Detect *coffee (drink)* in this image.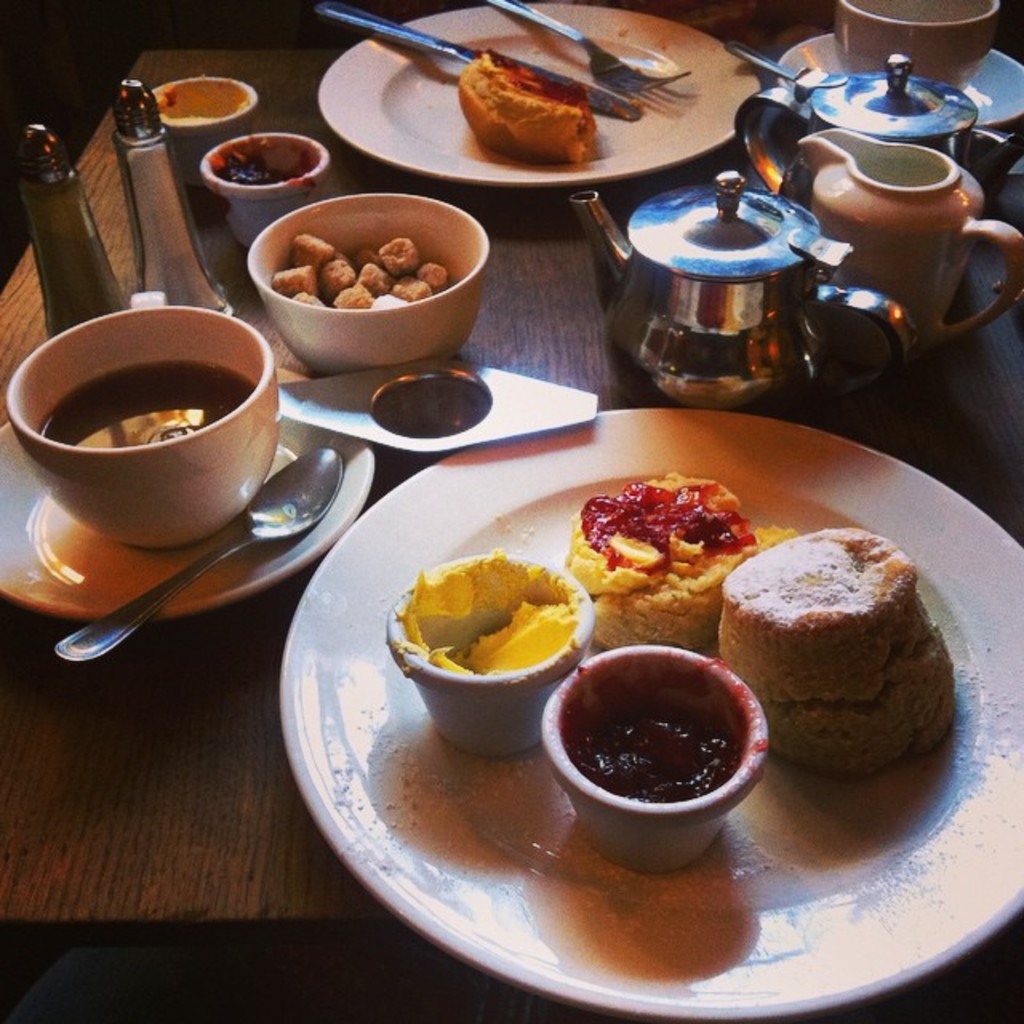
Detection: select_region(42, 366, 254, 443).
